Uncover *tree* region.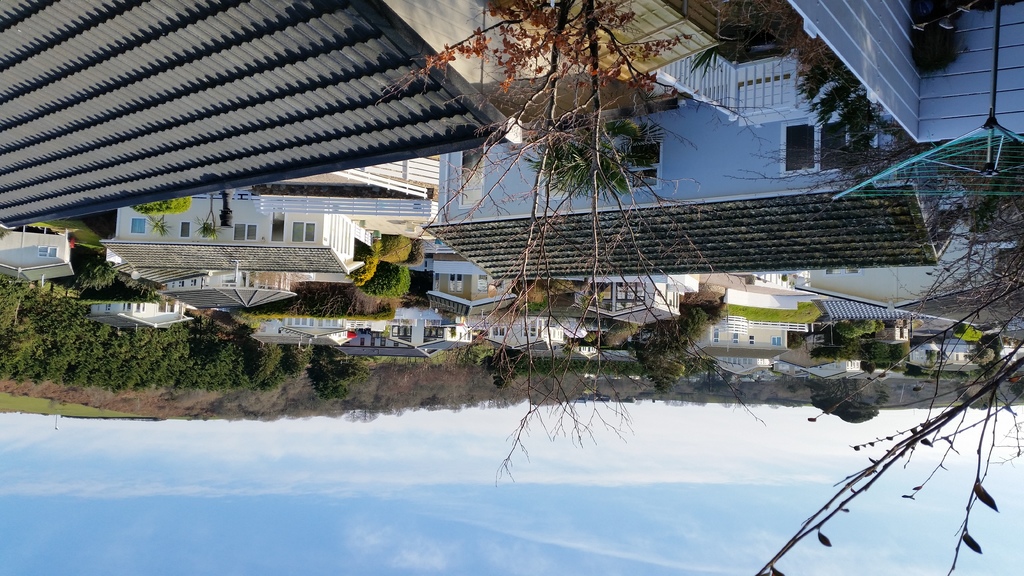
Uncovered: pyautogui.locateOnScreen(370, 0, 766, 482).
